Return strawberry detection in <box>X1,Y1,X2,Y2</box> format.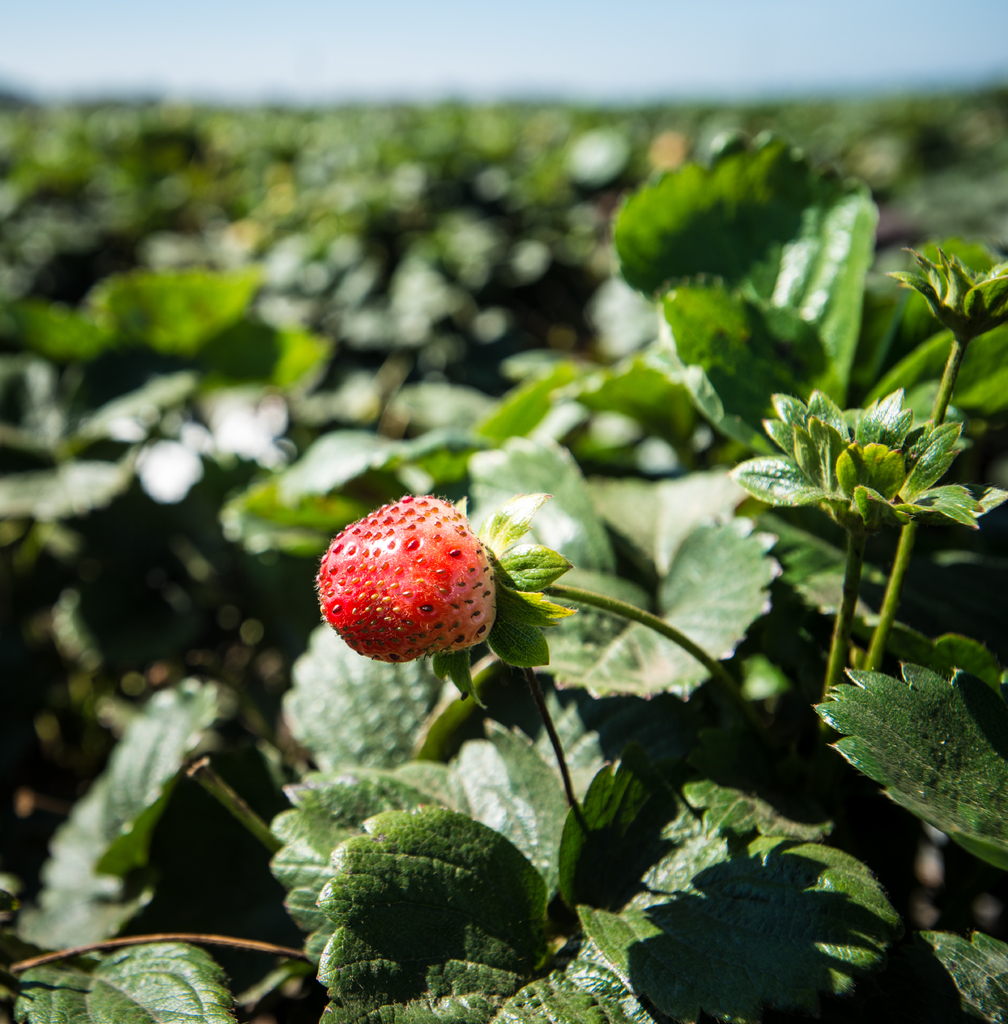
<box>306,494,513,665</box>.
